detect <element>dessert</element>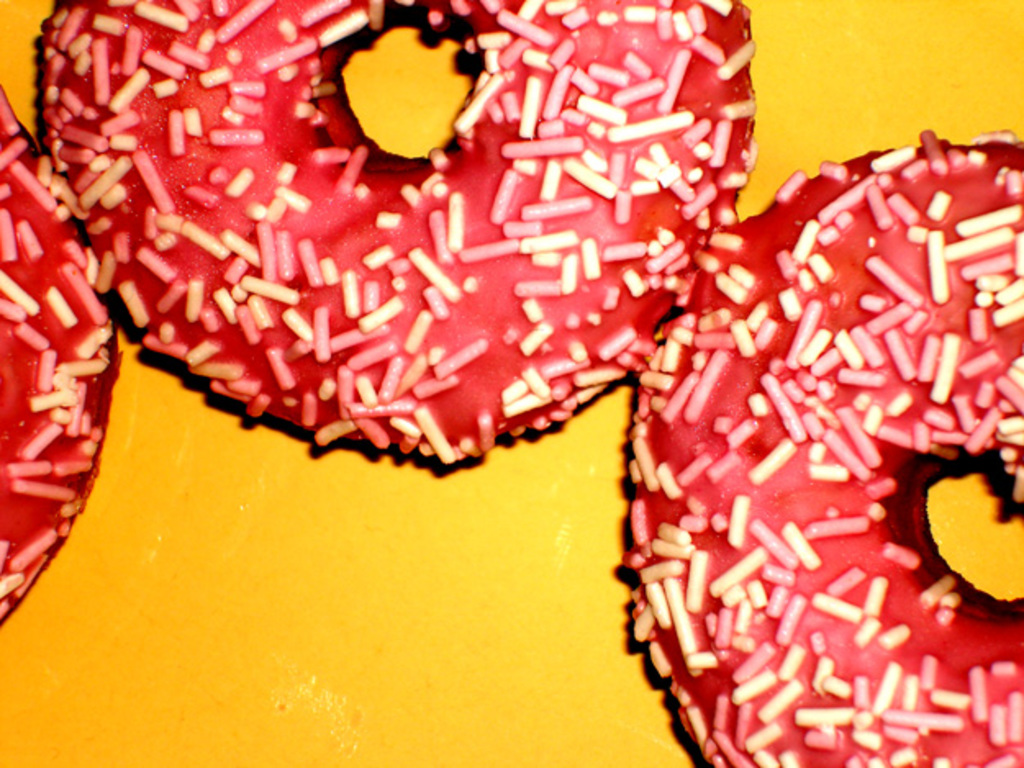
{"x1": 39, "y1": 0, "x2": 755, "y2": 462}
